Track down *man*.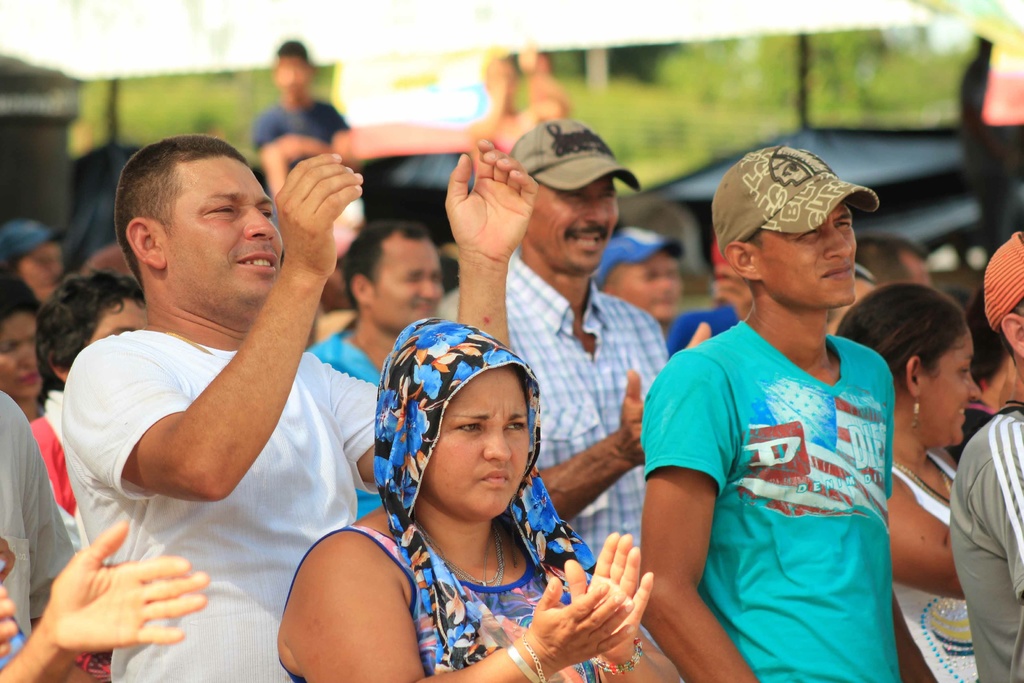
Tracked to left=637, top=143, right=970, bottom=682.
